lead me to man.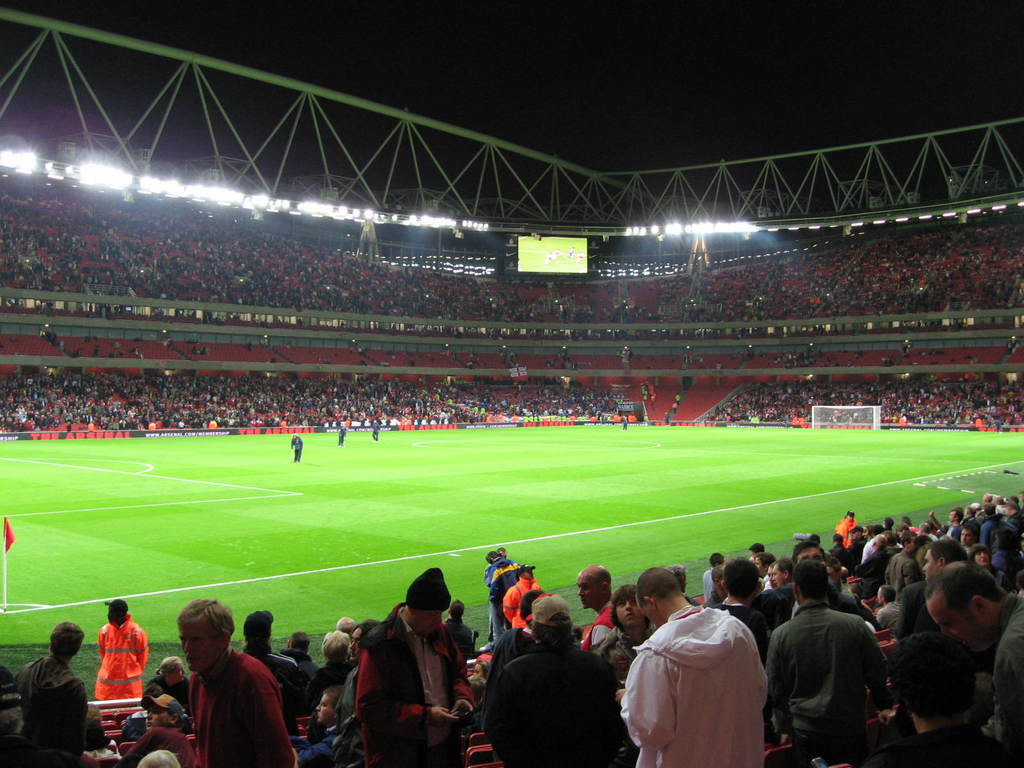
Lead to 188 594 296 767.
